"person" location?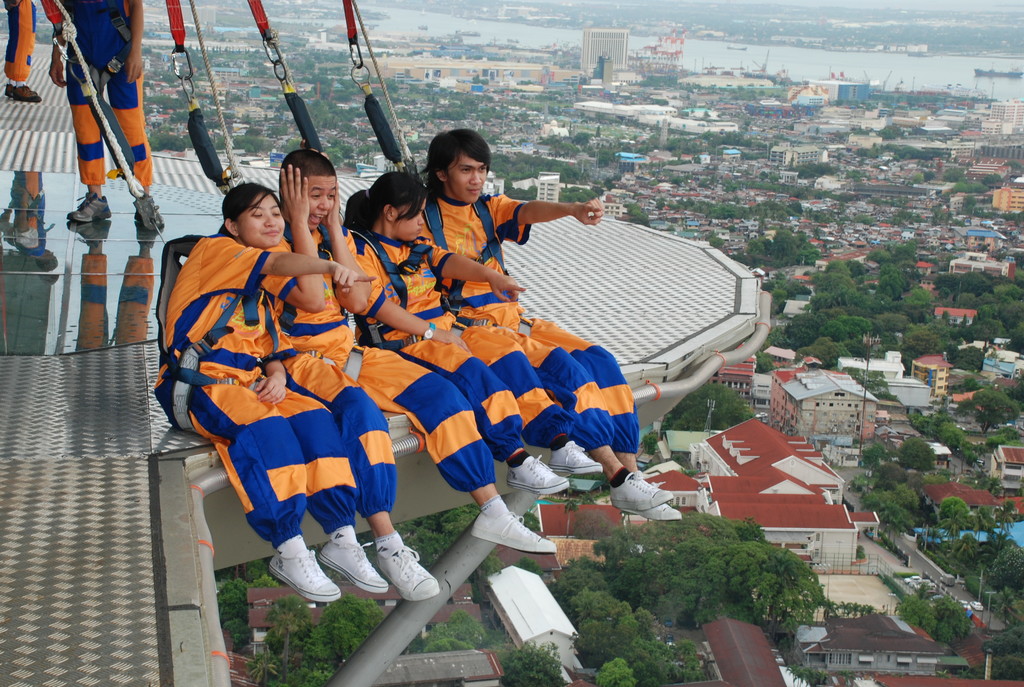
[415, 130, 675, 514]
